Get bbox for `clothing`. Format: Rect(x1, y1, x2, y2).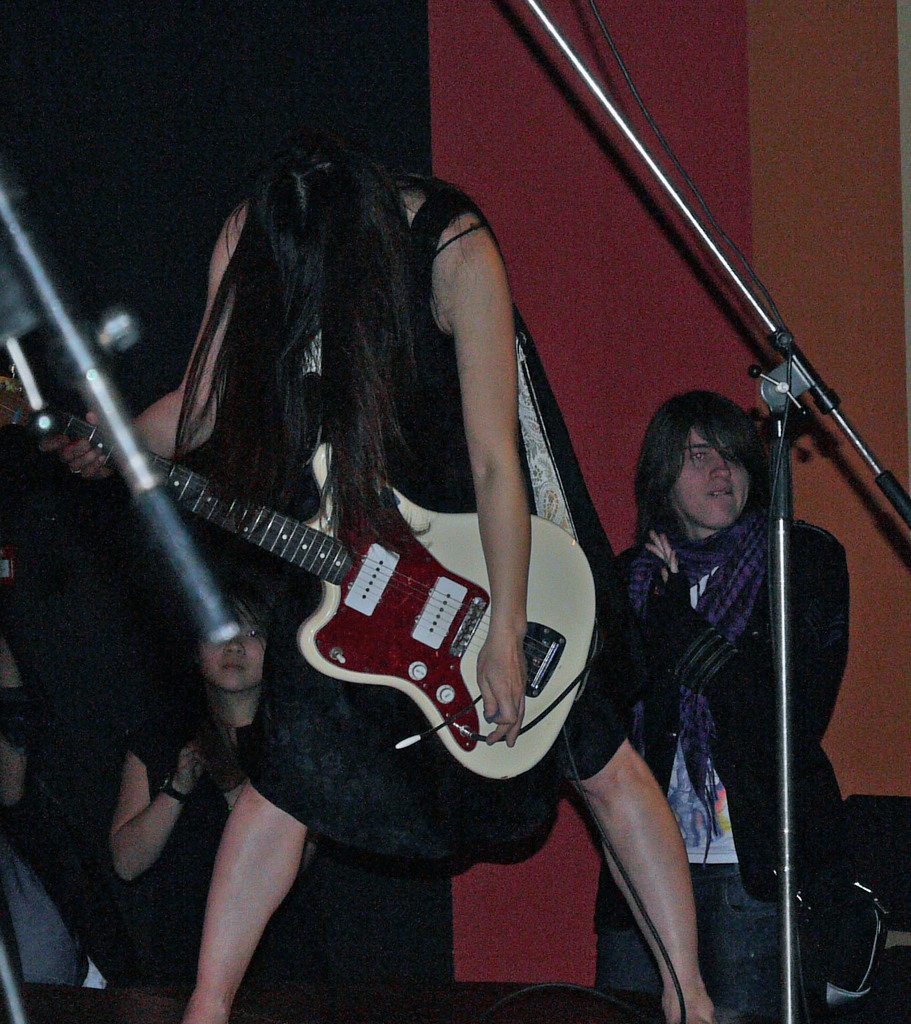
Rect(613, 509, 854, 1023).
